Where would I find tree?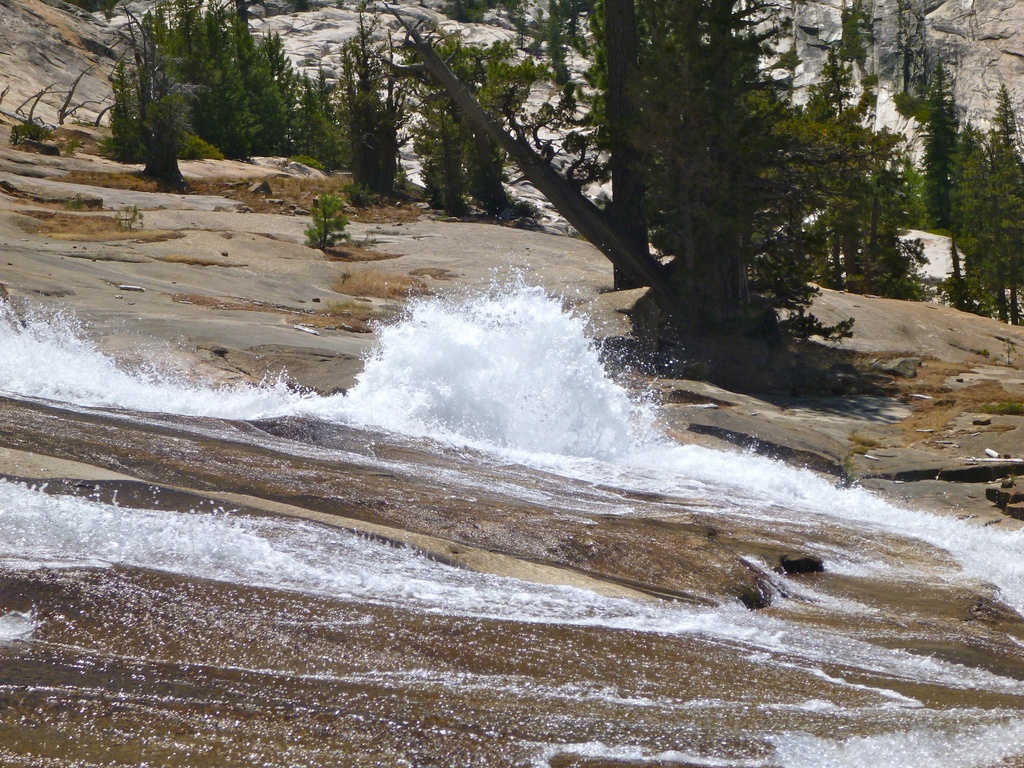
At box(840, 8, 872, 61).
